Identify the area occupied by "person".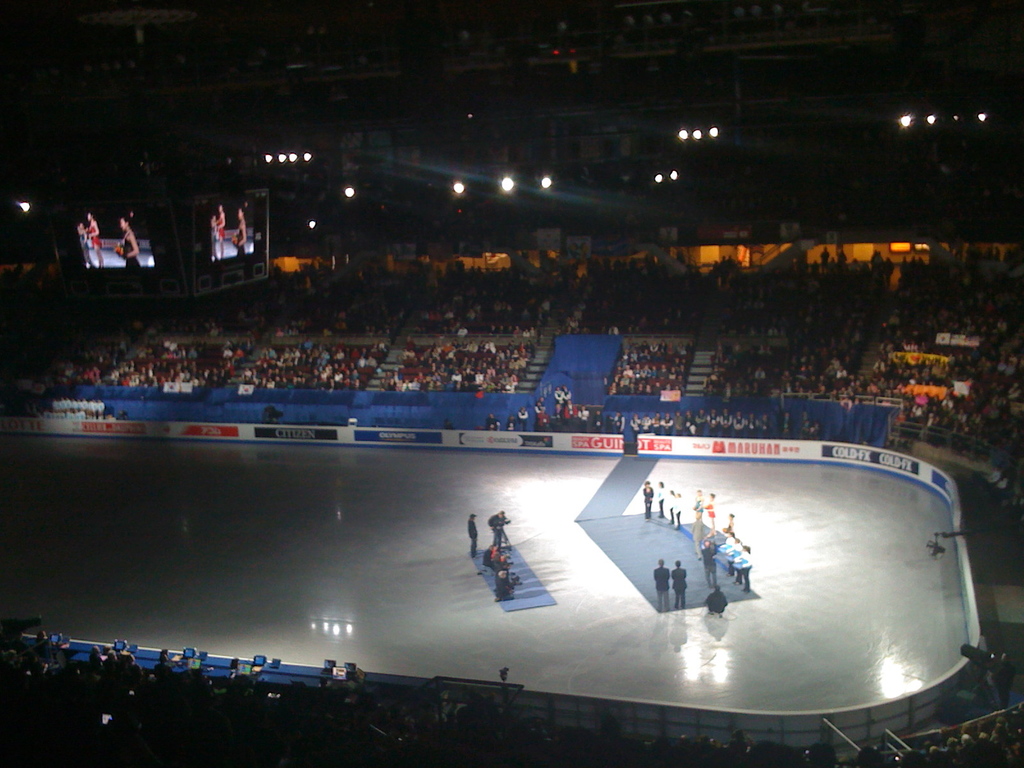
Area: Rect(486, 508, 512, 542).
